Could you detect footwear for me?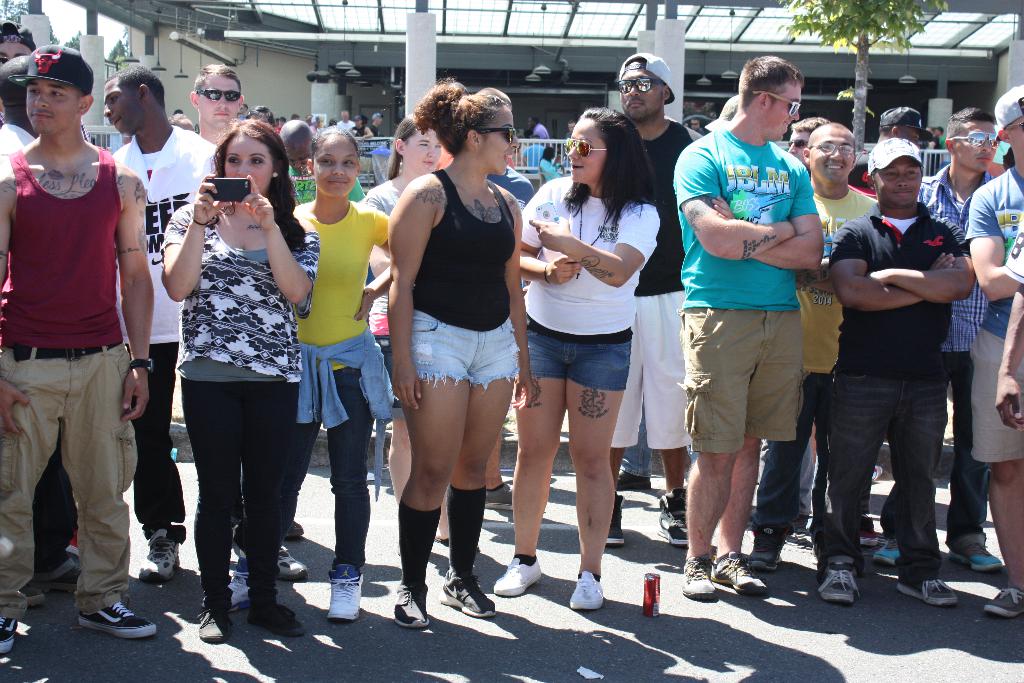
Detection result: 328, 562, 359, 624.
